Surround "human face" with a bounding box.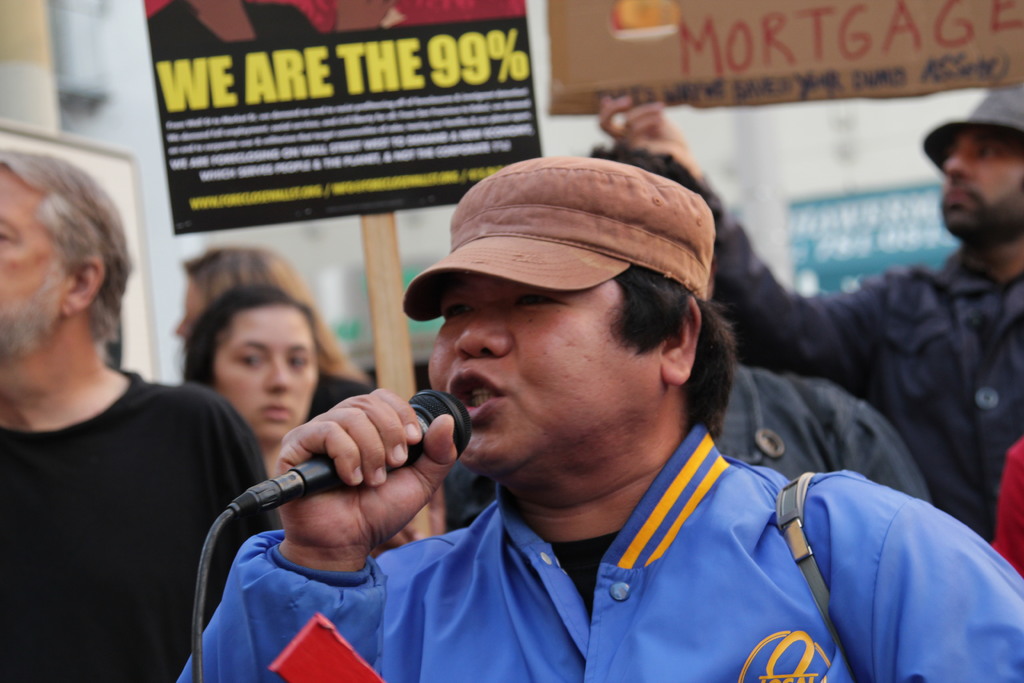
bbox=(940, 131, 1023, 248).
